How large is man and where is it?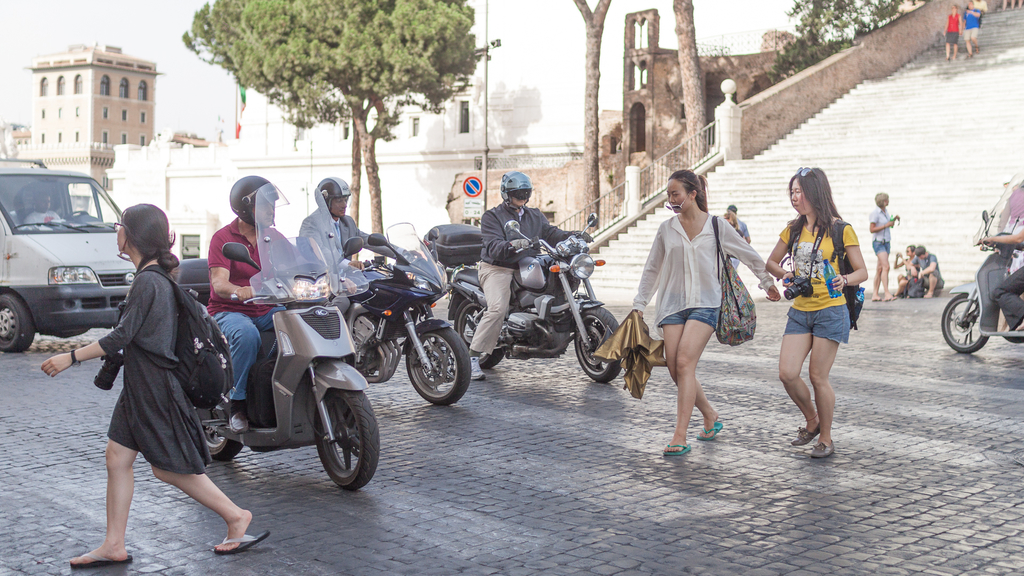
Bounding box: <bbox>981, 228, 1023, 335</bbox>.
